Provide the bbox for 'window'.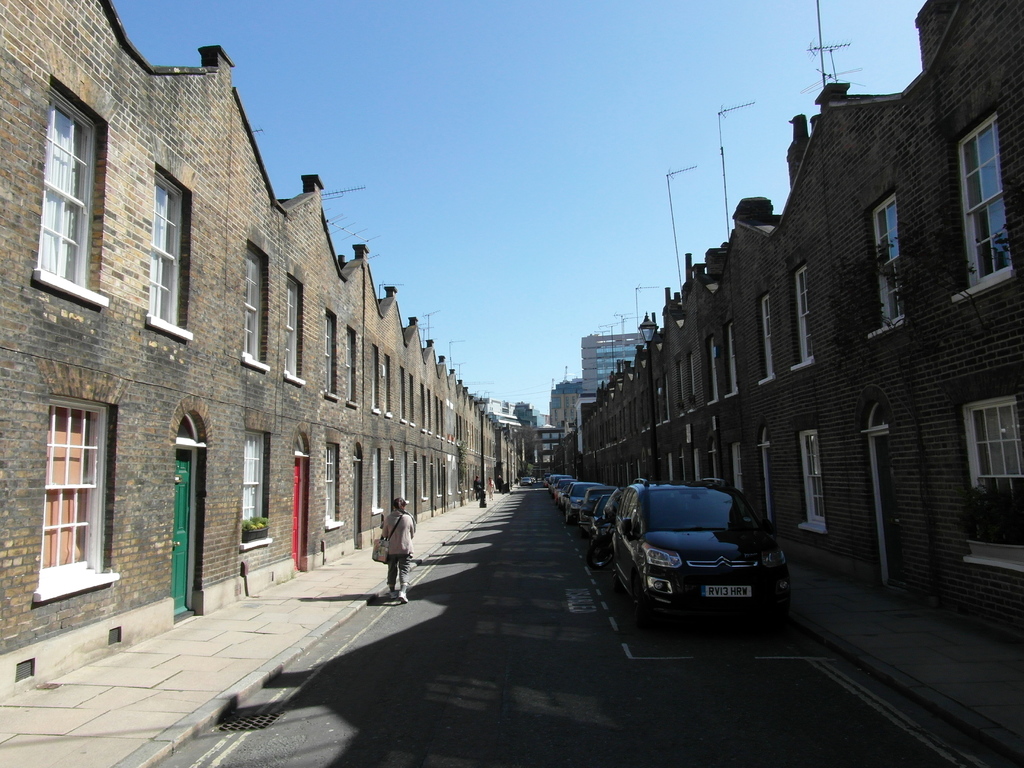
707/337/723/404.
